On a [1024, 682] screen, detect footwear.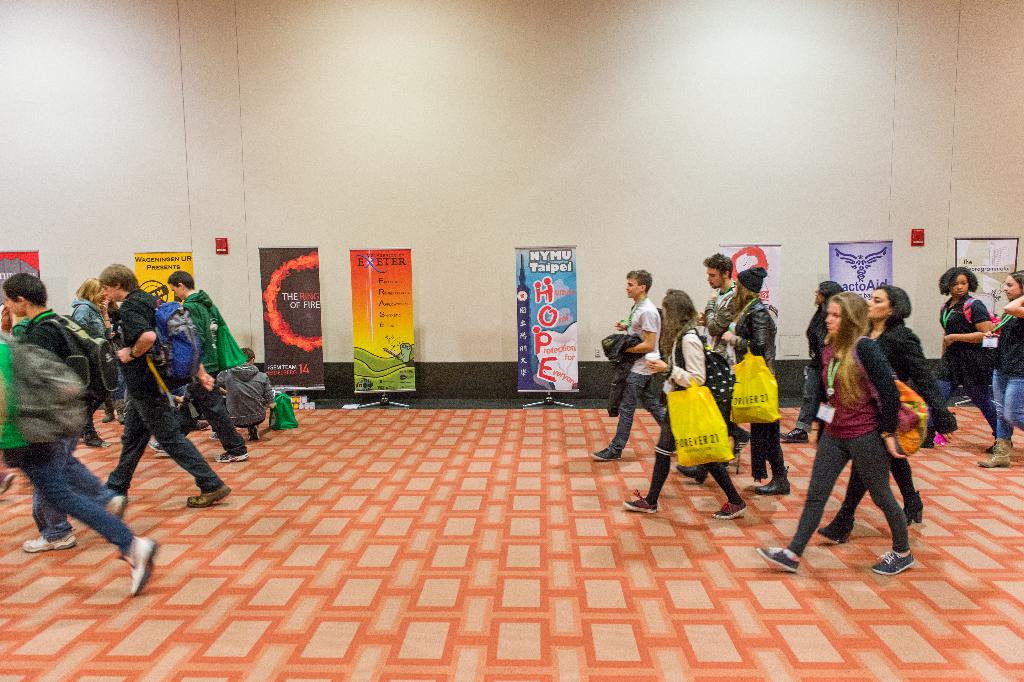
(x1=819, y1=520, x2=851, y2=547).
